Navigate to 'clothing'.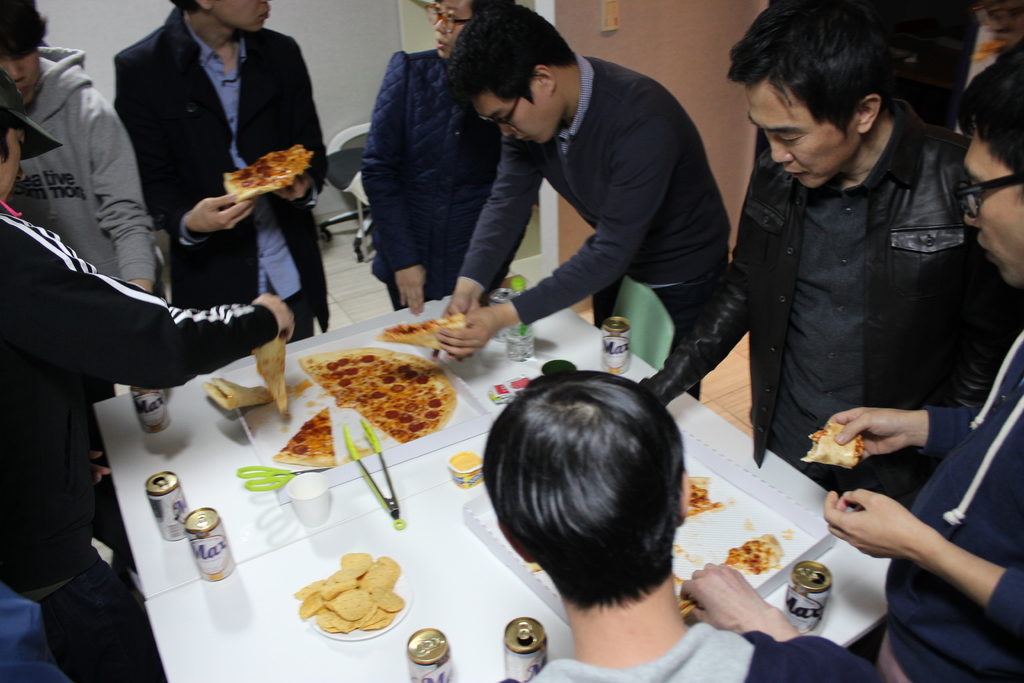
Navigation target: BBox(0, 209, 276, 682).
